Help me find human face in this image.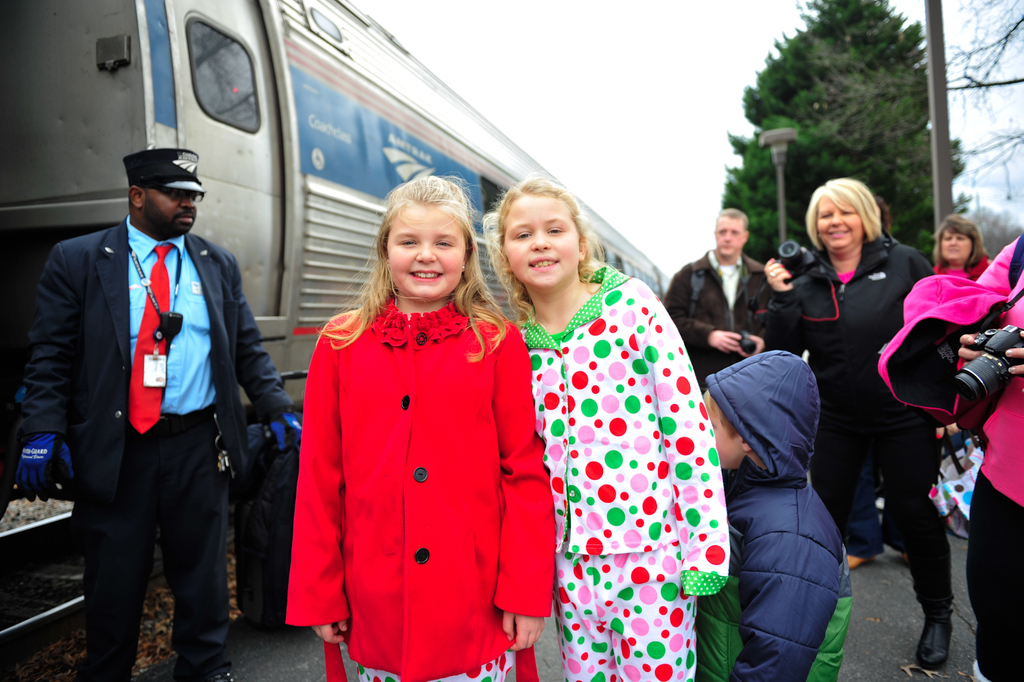
Found it: box=[387, 201, 462, 300].
